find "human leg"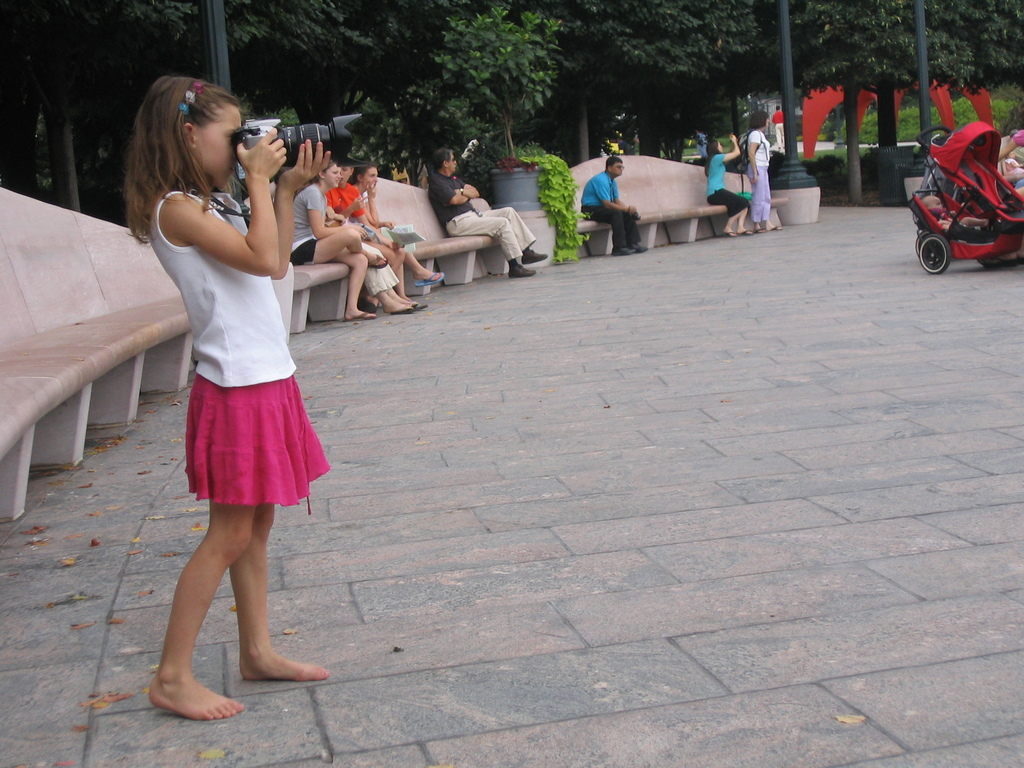
pyautogui.locateOnScreen(291, 228, 389, 269)
